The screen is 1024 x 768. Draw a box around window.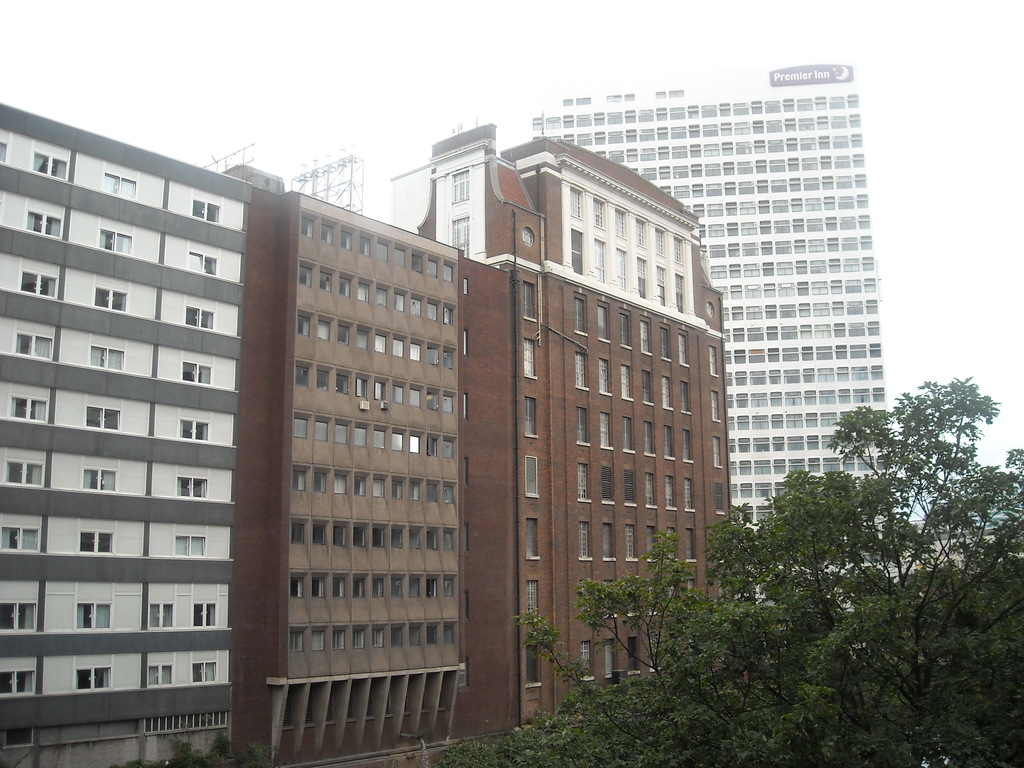
detection(442, 261, 450, 280).
